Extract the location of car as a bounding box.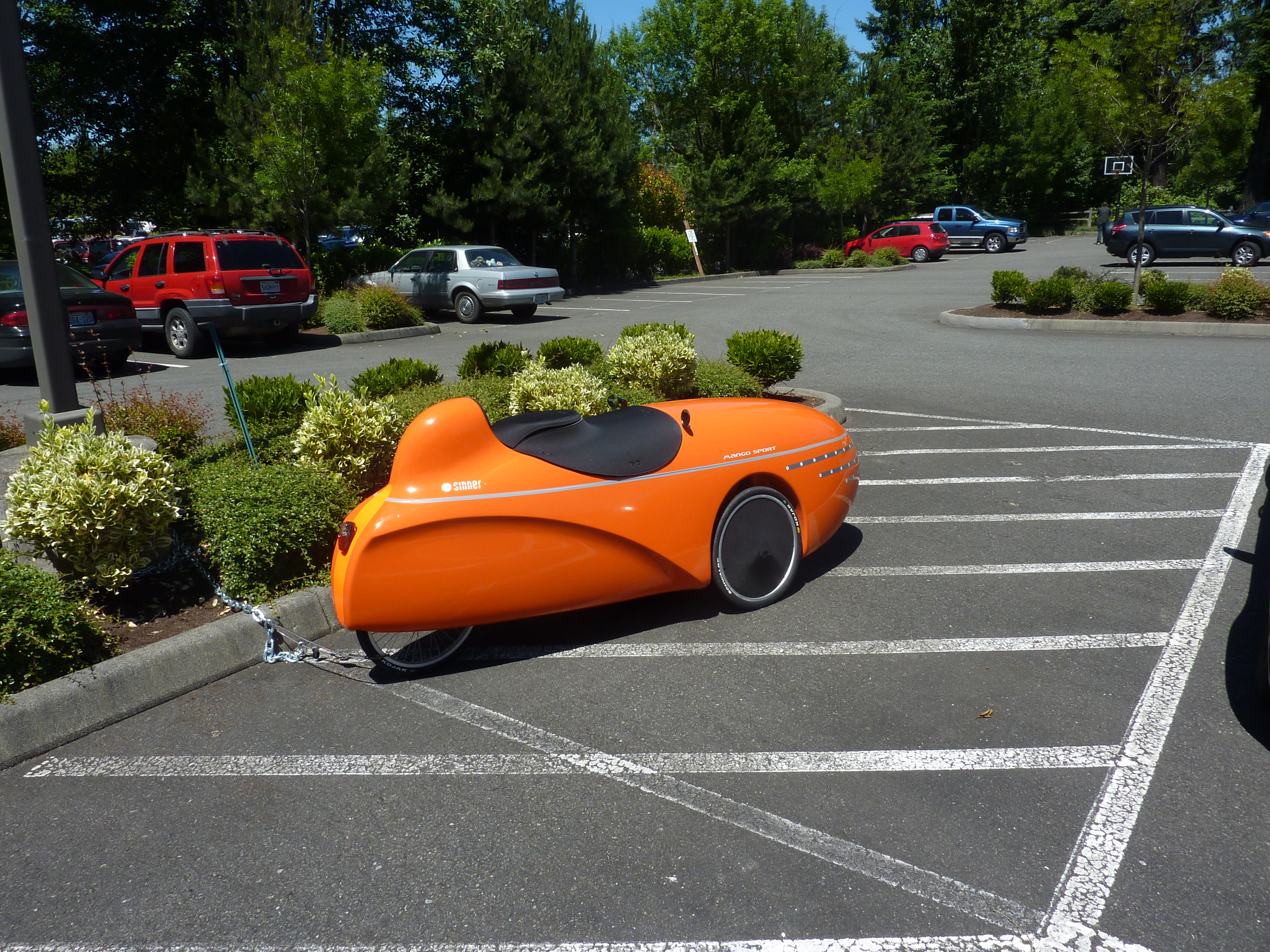
Rect(116, 131, 305, 232).
